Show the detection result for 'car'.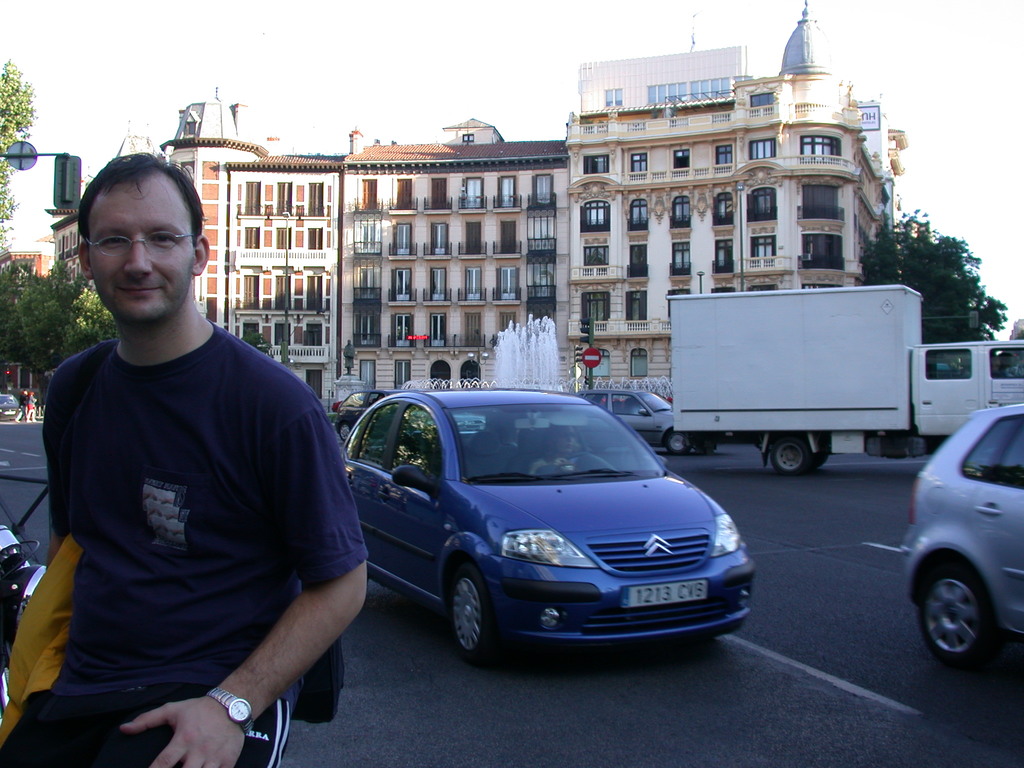
[565, 384, 713, 456].
